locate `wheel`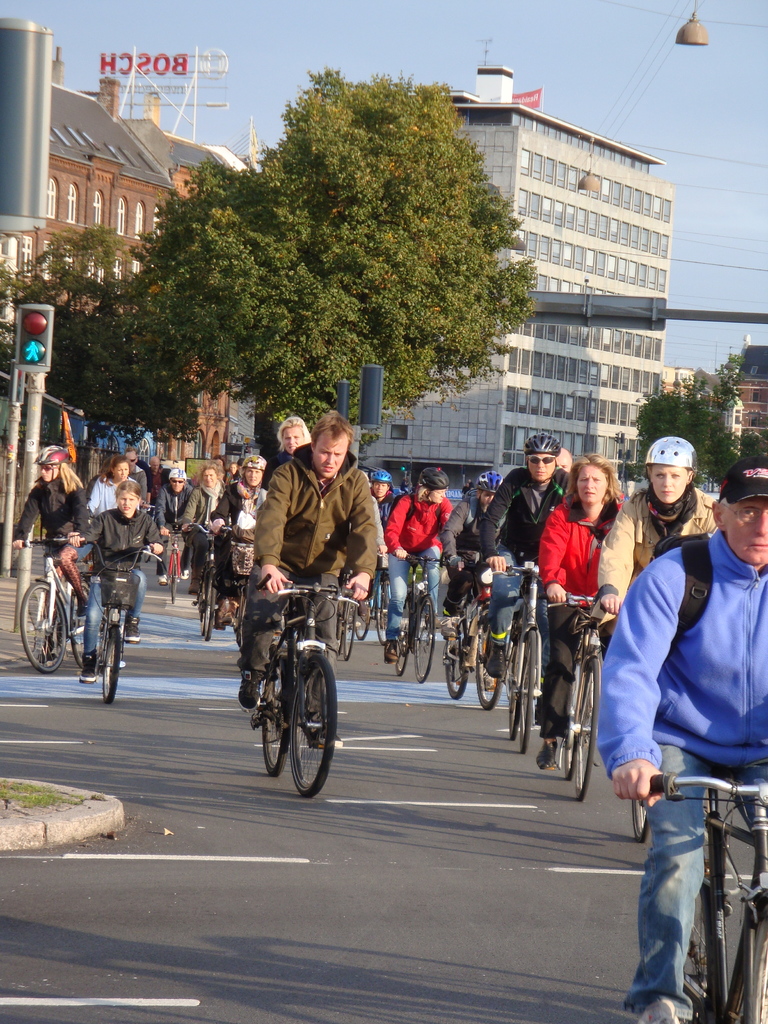
pyautogui.locateOnScreen(23, 570, 81, 675)
